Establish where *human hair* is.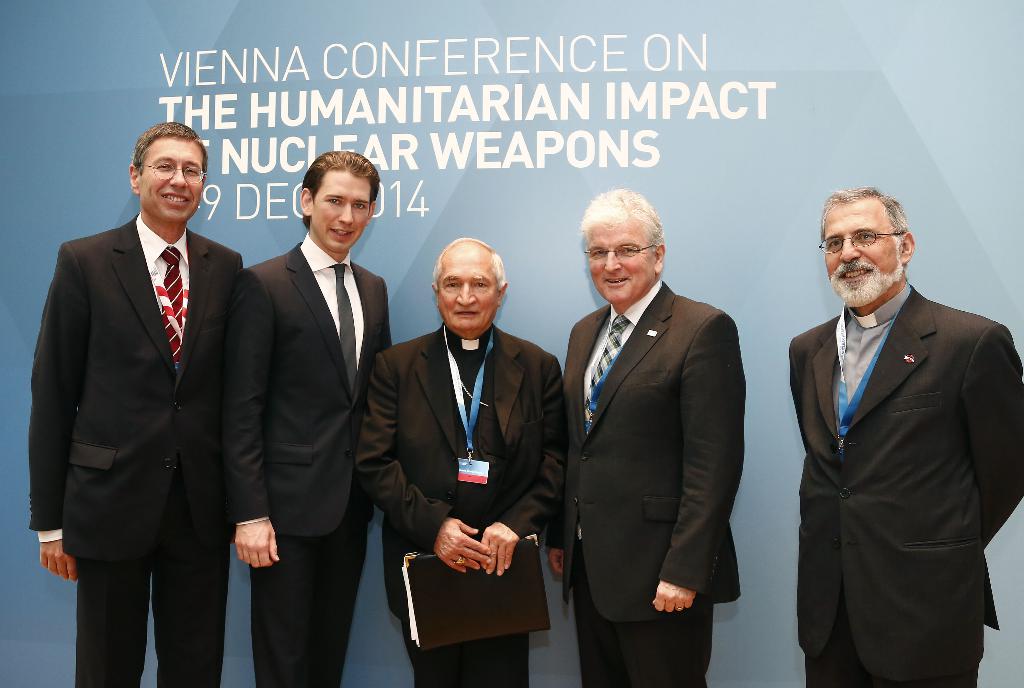
Established at [left=810, top=188, right=905, bottom=243].
